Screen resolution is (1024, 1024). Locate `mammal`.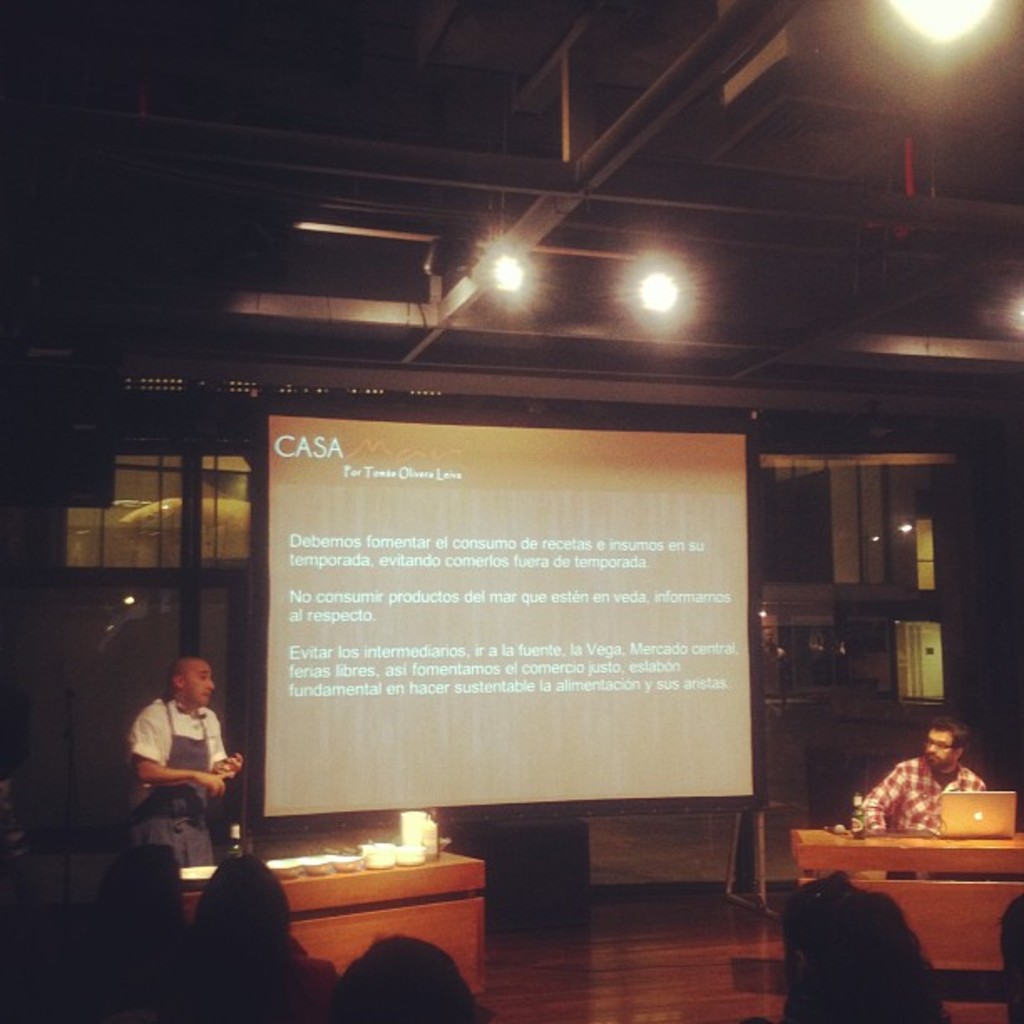
125:658:248:875.
